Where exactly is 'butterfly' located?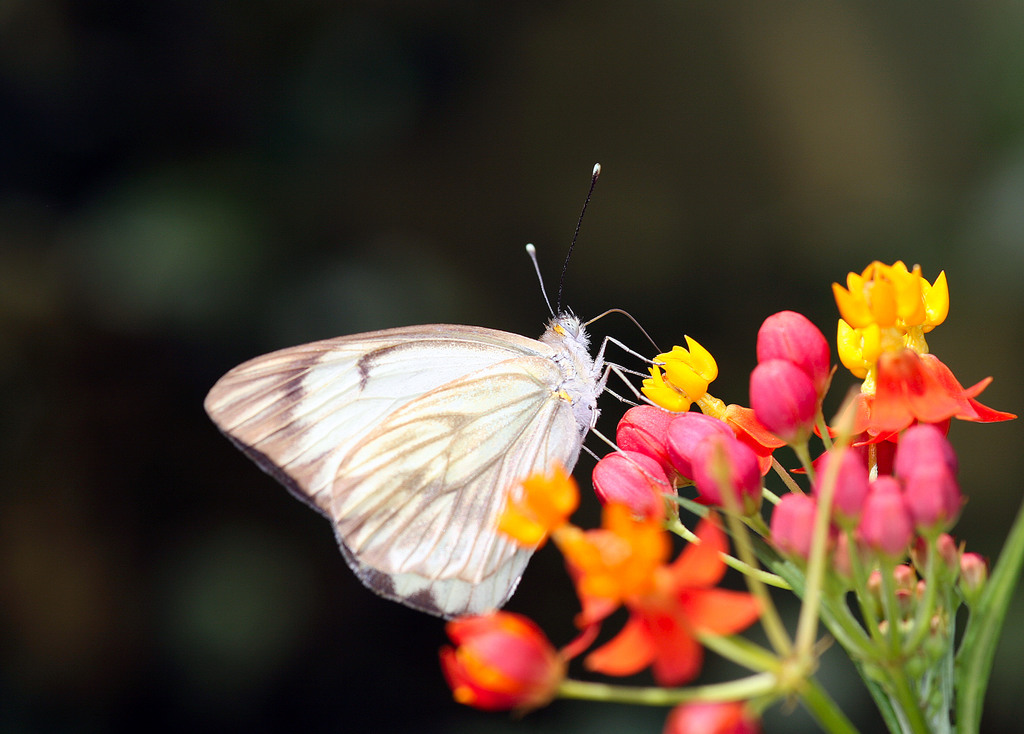
Its bounding box is crop(225, 163, 652, 651).
